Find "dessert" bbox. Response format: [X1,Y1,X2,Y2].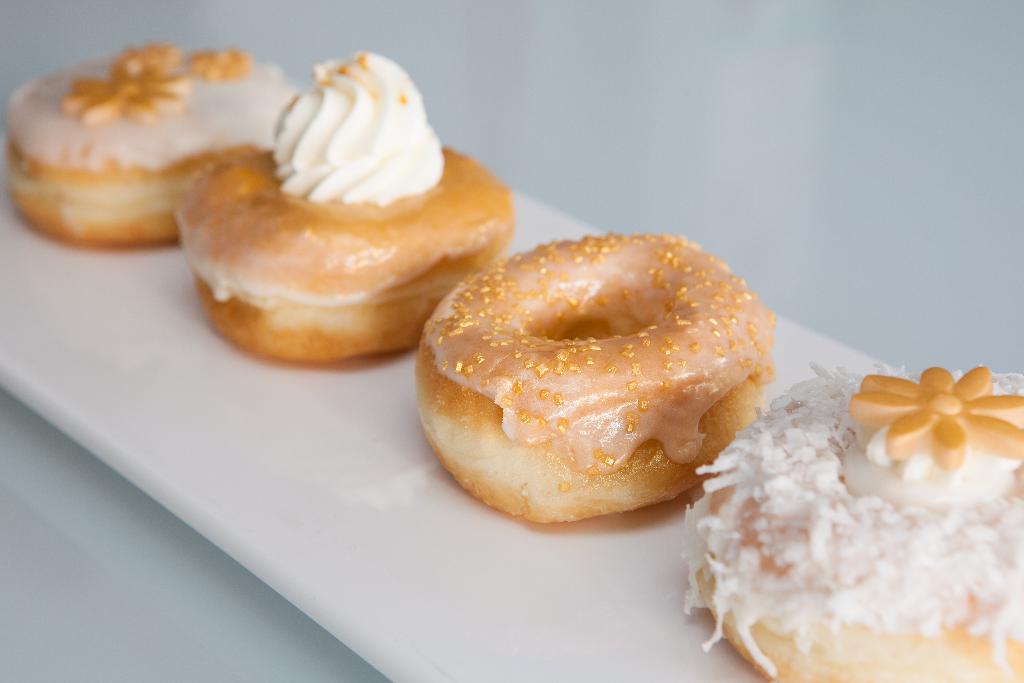
[684,366,1023,682].
